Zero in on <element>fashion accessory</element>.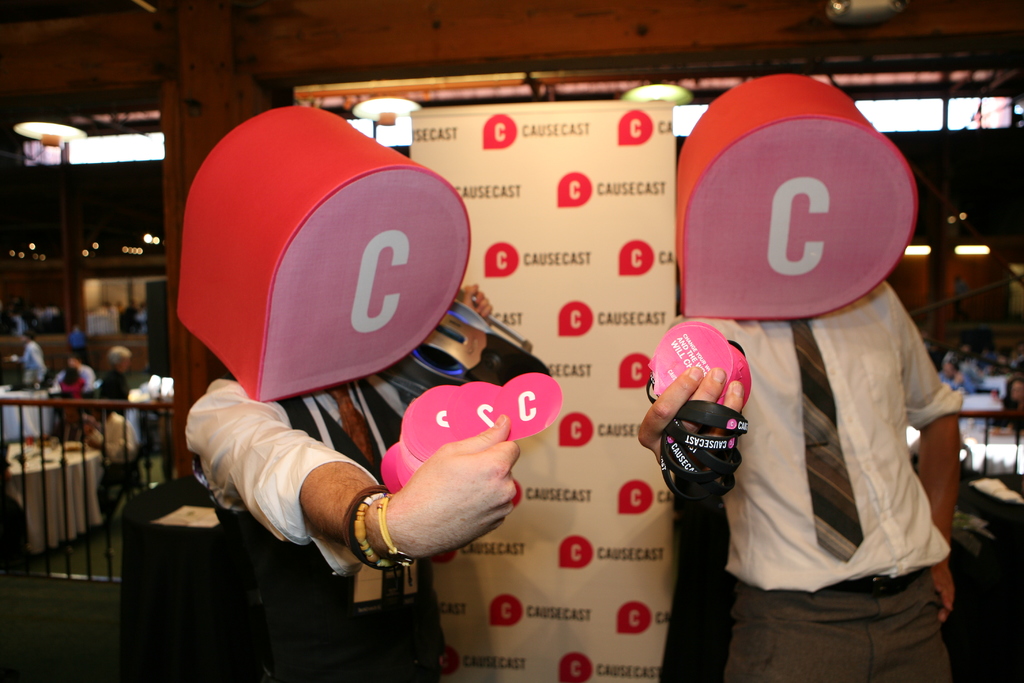
Zeroed in: <box>346,482,410,572</box>.
